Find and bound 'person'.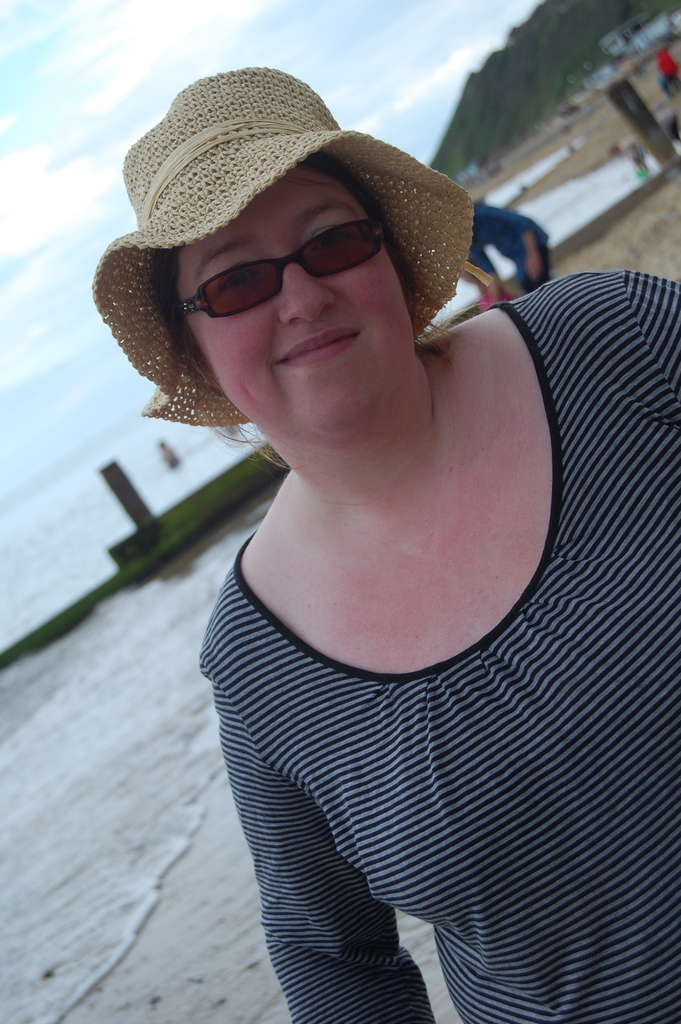
Bound: rect(466, 196, 557, 308).
